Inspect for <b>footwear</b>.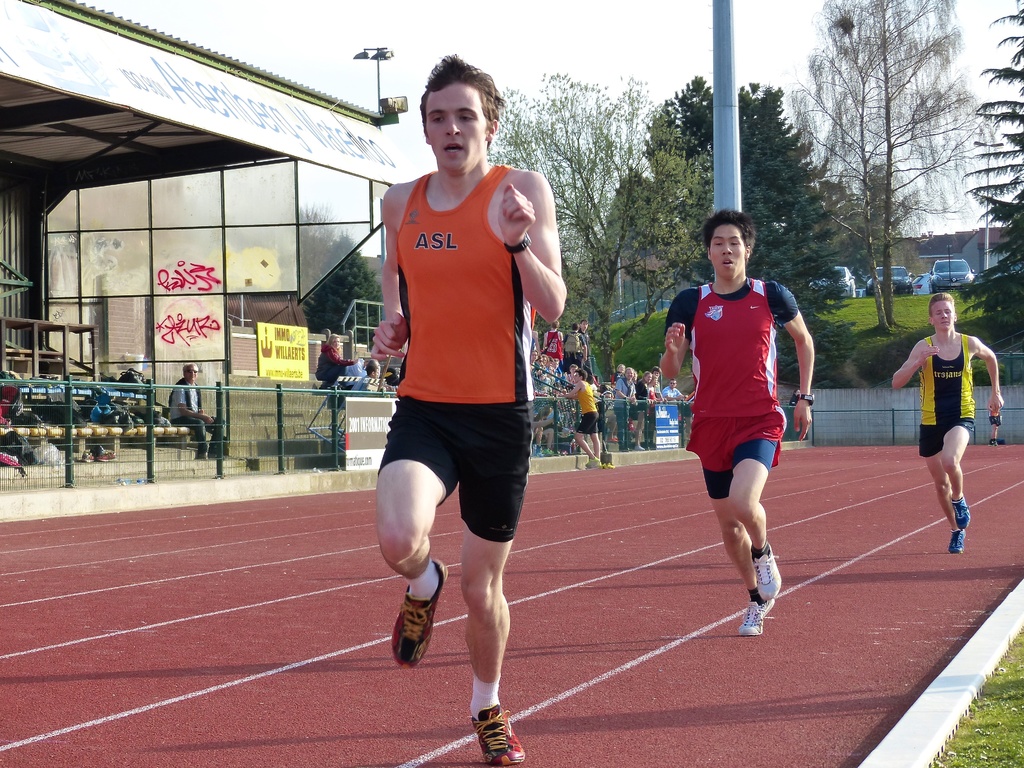
Inspection: [197,455,204,460].
